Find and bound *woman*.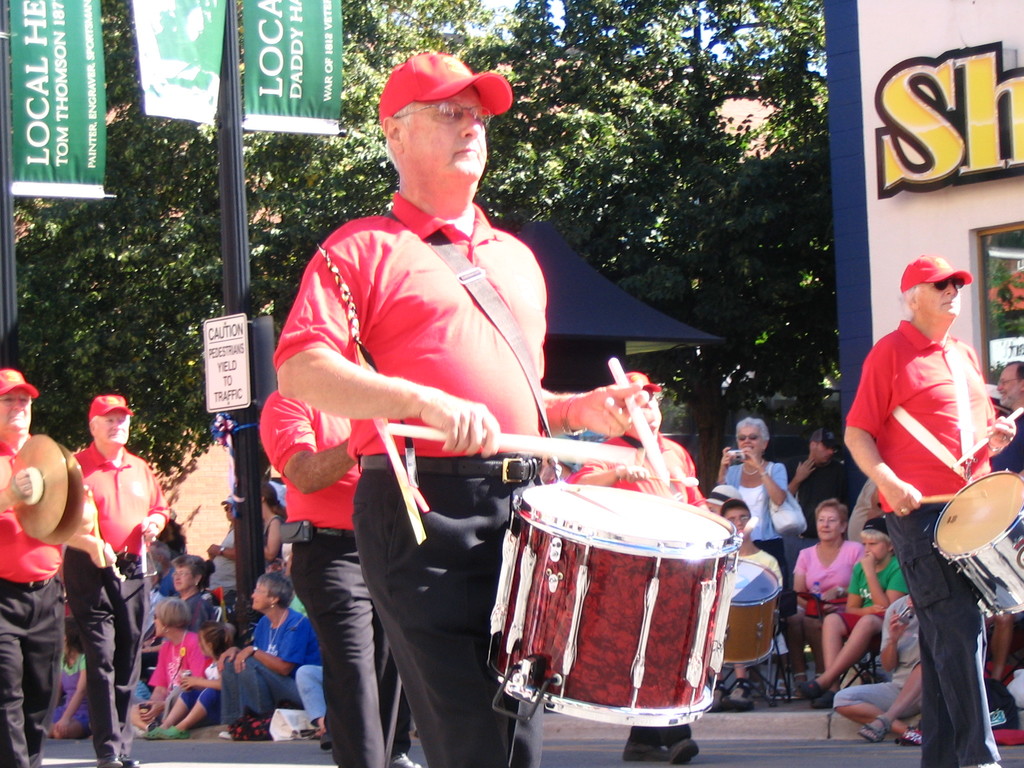
Bound: region(710, 413, 786, 569).
